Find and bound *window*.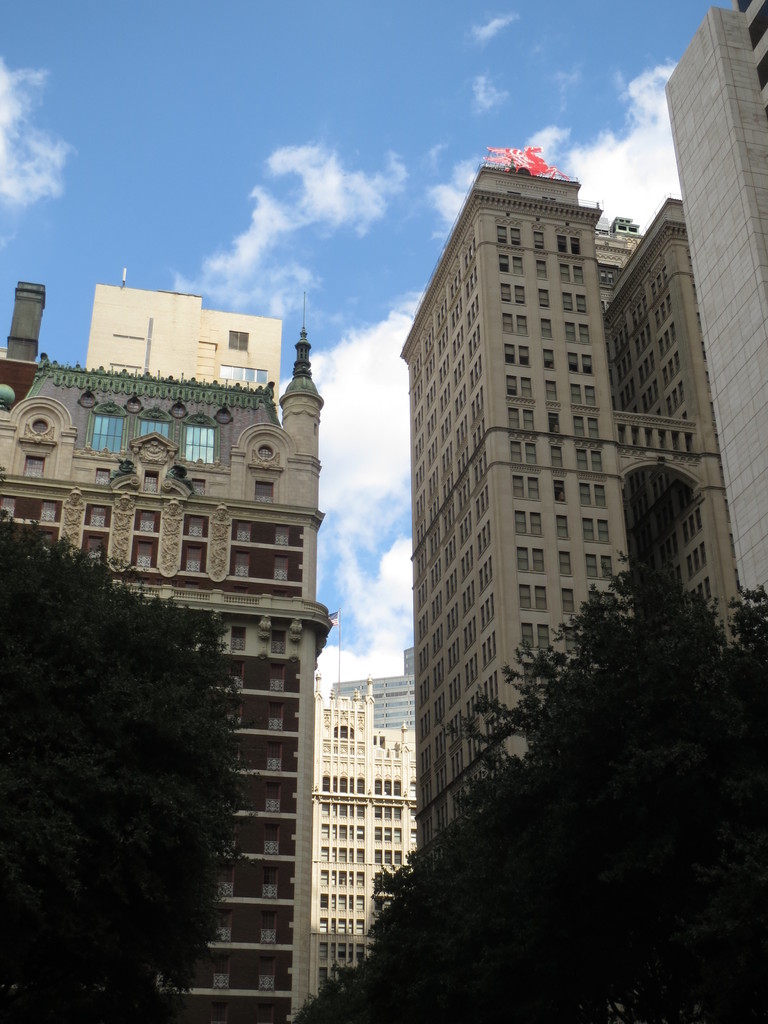
Bound: rect(228, 664, 244, 688).
